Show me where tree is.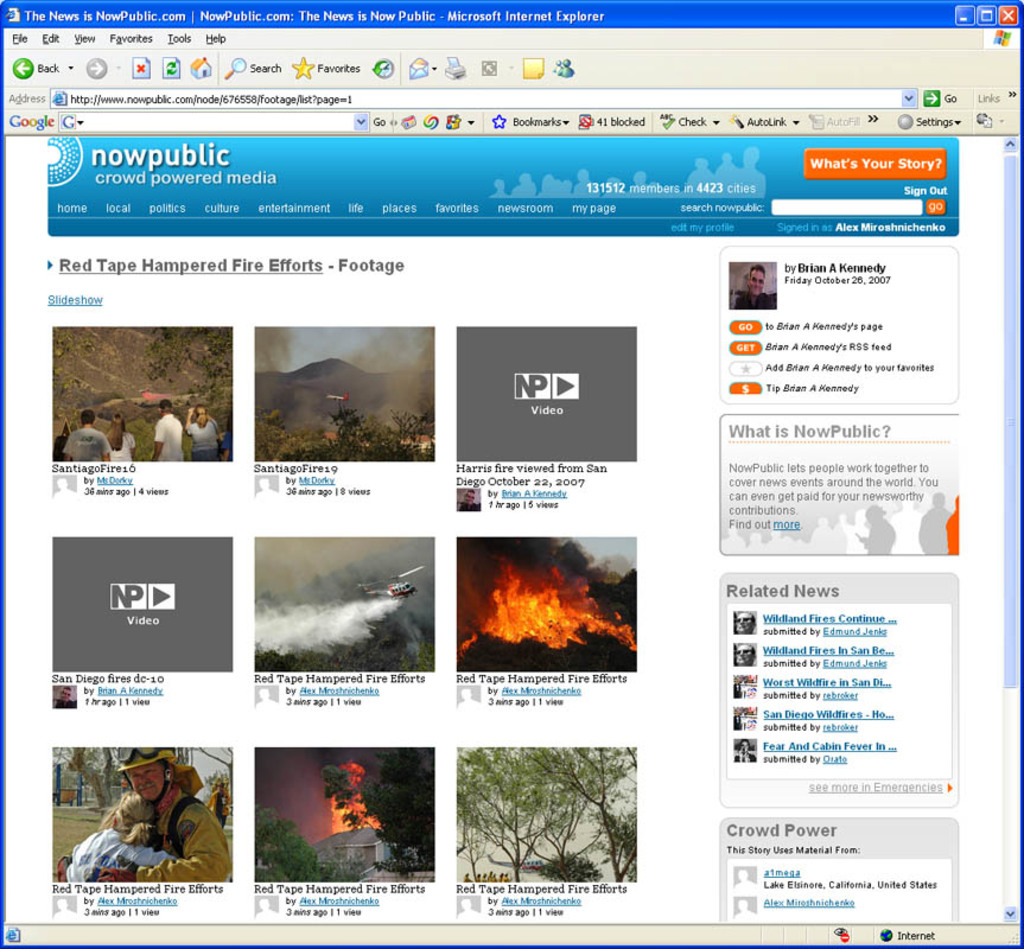
tree is at box=[255, 811, 367, 881].
